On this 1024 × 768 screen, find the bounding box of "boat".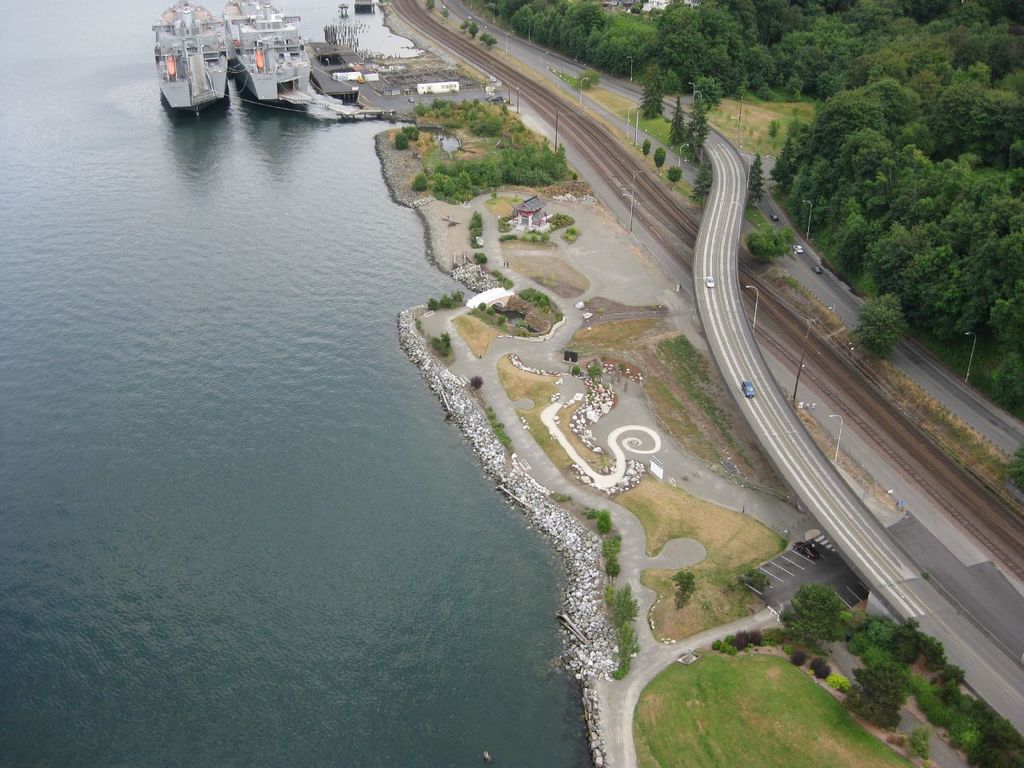
Bounding box: {"left": 150, "top": 0, "right": 234, "bottom": 114}.
